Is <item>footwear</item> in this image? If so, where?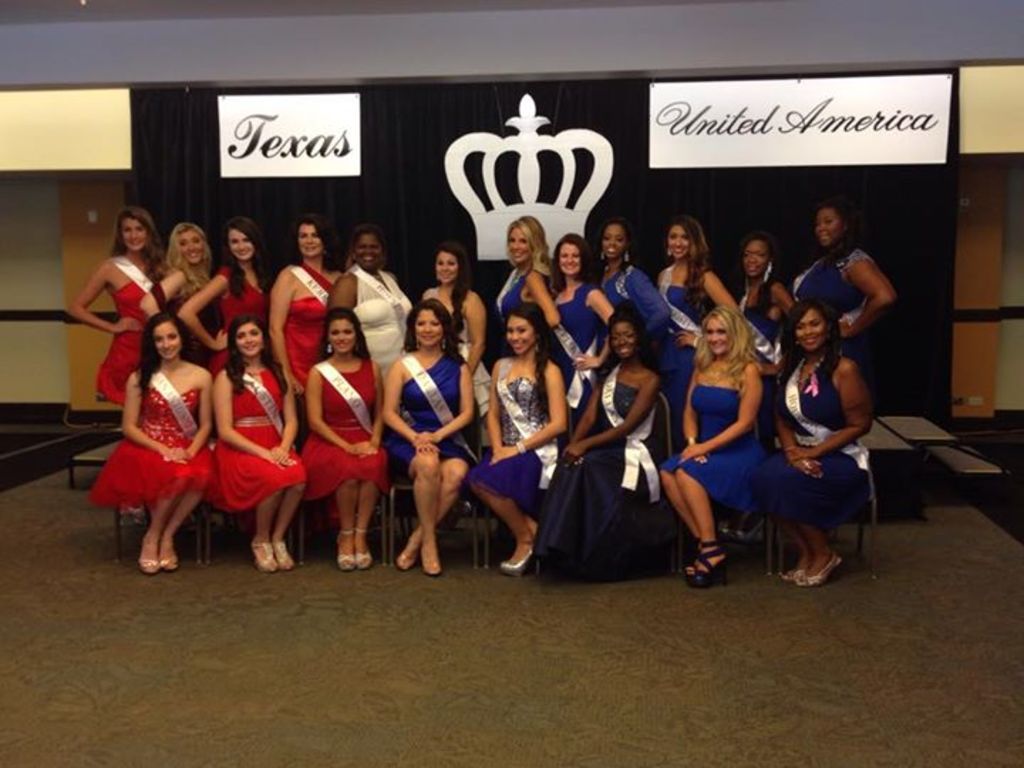
Yes, at [159, 553, 179, 573].
